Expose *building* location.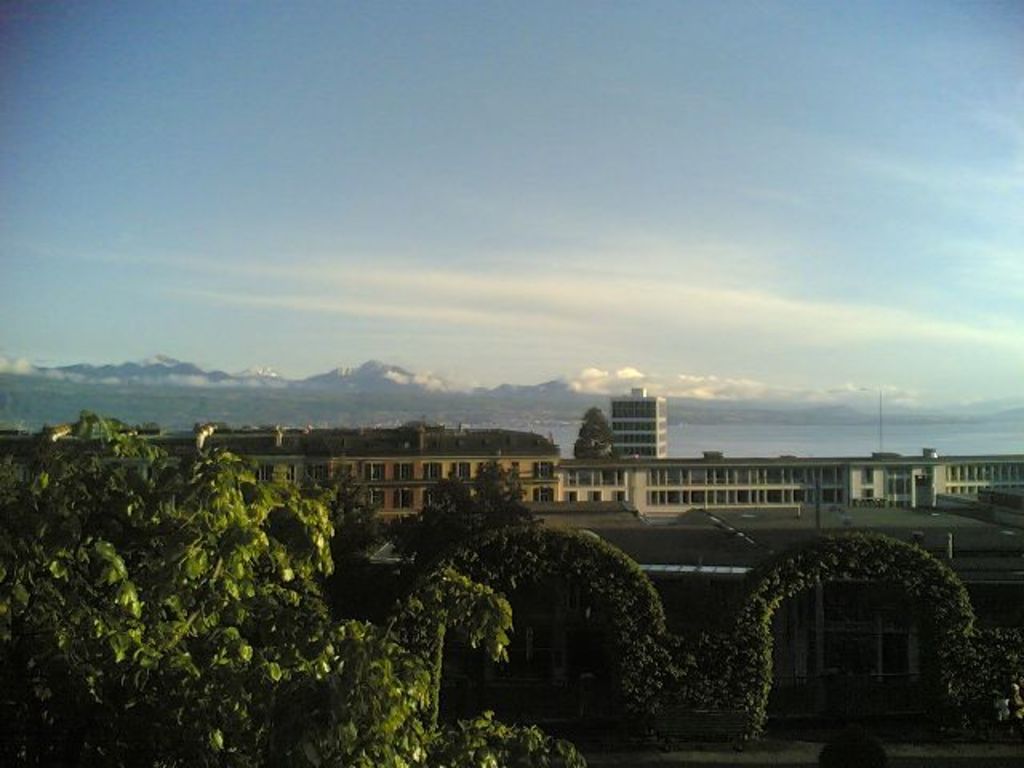
Exposed at (left=848, top=450, right=1022, bottom=509).
